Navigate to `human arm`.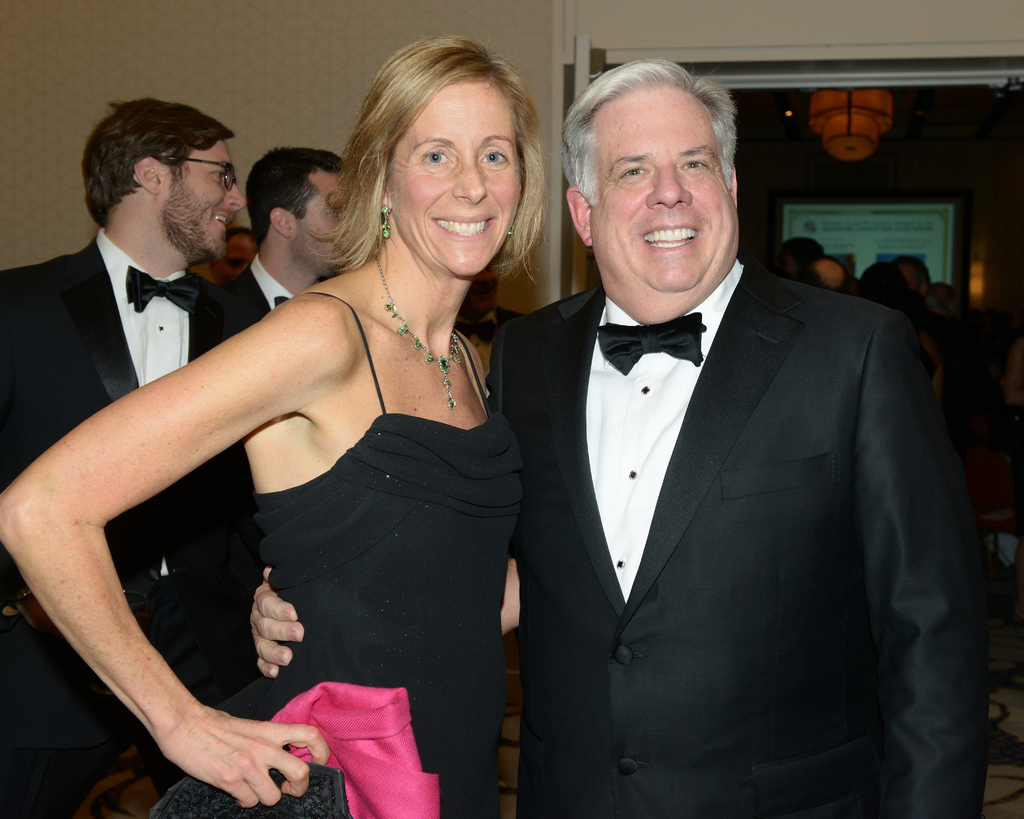
Navigation target: region(231, 567, 290, 665).
